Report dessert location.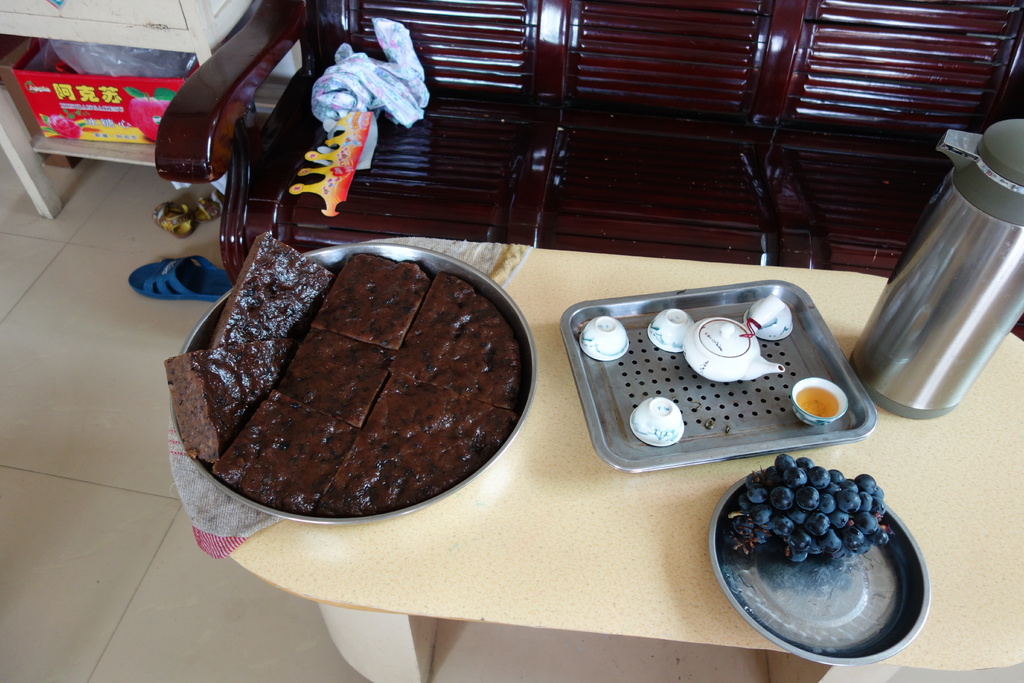
Report: (632,398,678,445).
